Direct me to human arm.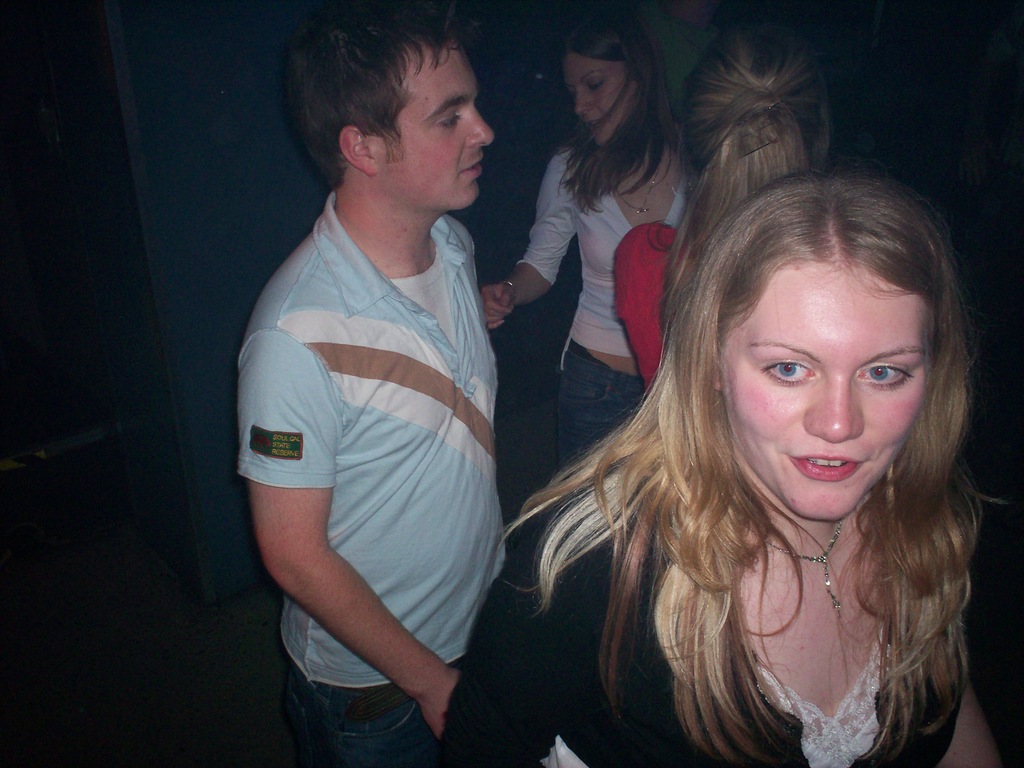
Direction: {"x1": 941, "y1": 644, "x2": 1004, "y2": 767}.
